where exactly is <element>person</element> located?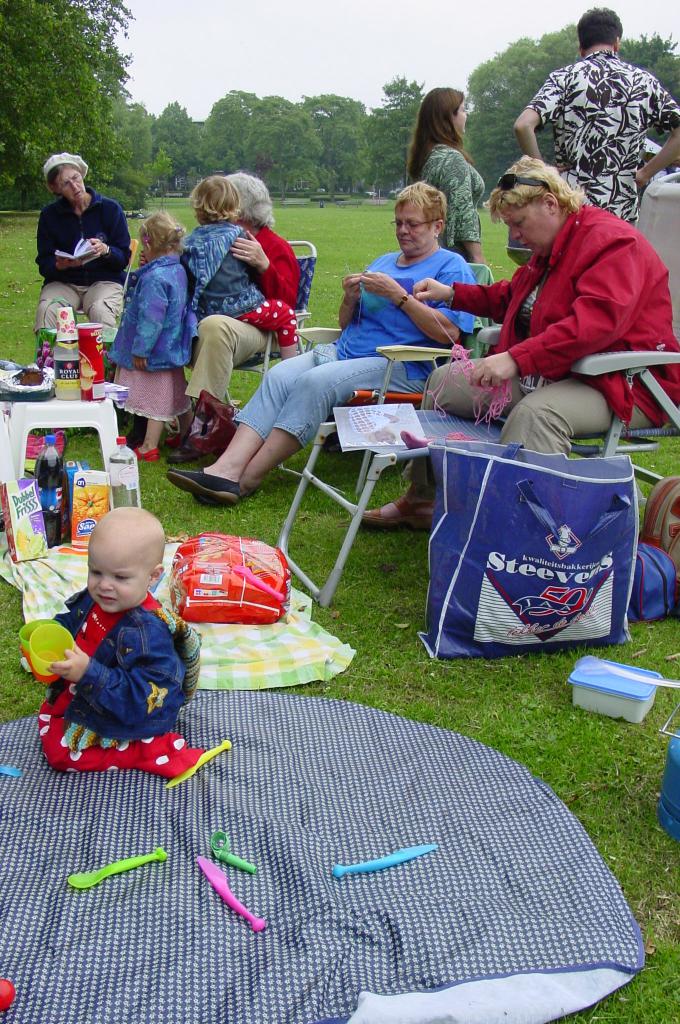
Its bounding box is region(414, 83, 487, 267).
